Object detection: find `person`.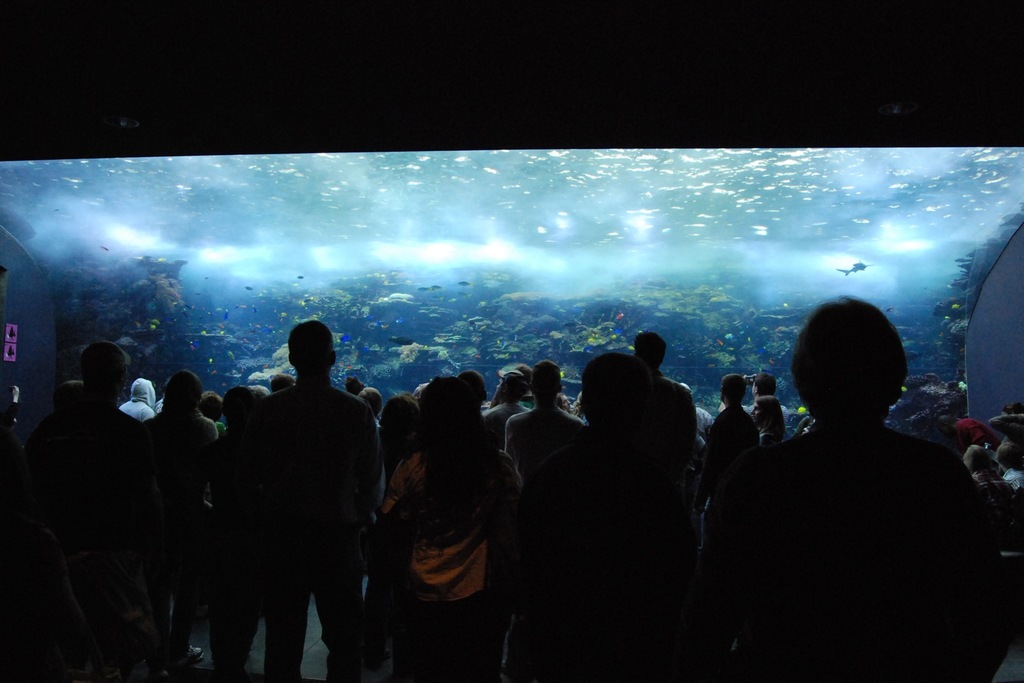
(x1=627, y1=328, x2=689, y2=453).
